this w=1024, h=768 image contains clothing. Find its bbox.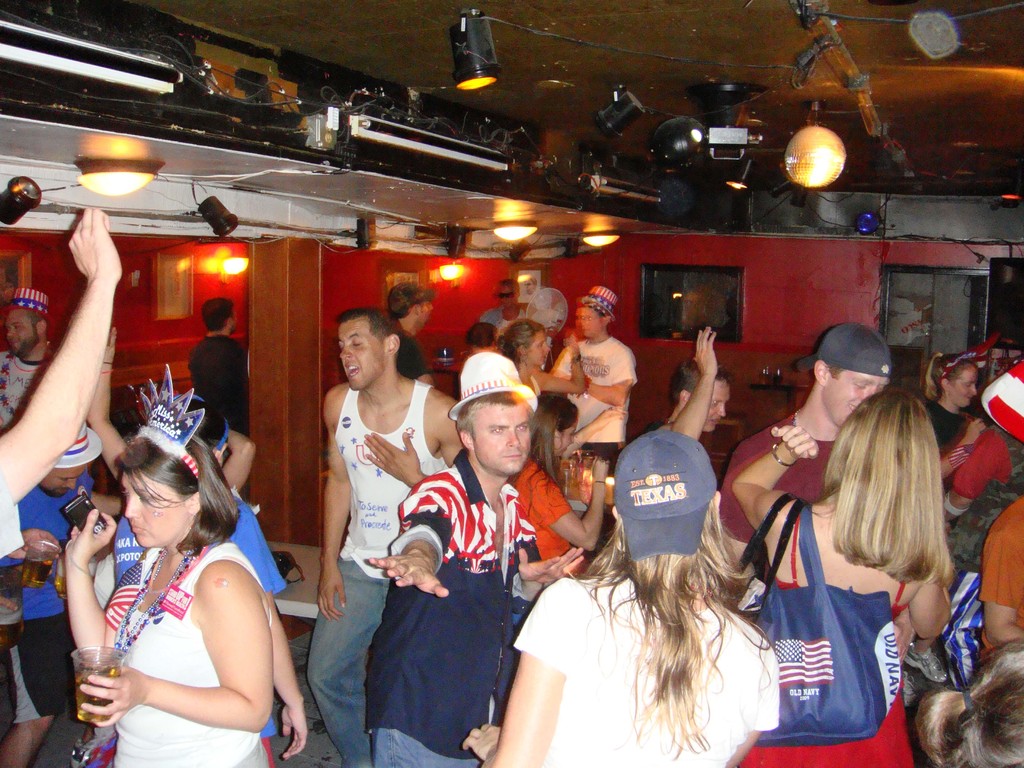
crop(186, 333, 249, 438).
